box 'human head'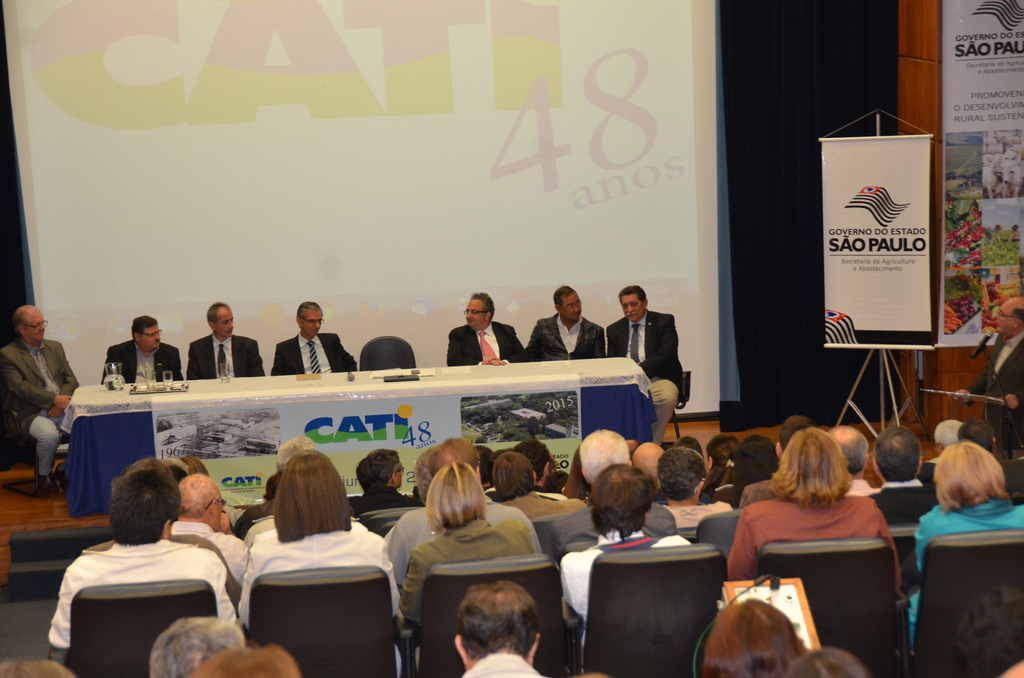
BBox(934, 420, 957, 453)
